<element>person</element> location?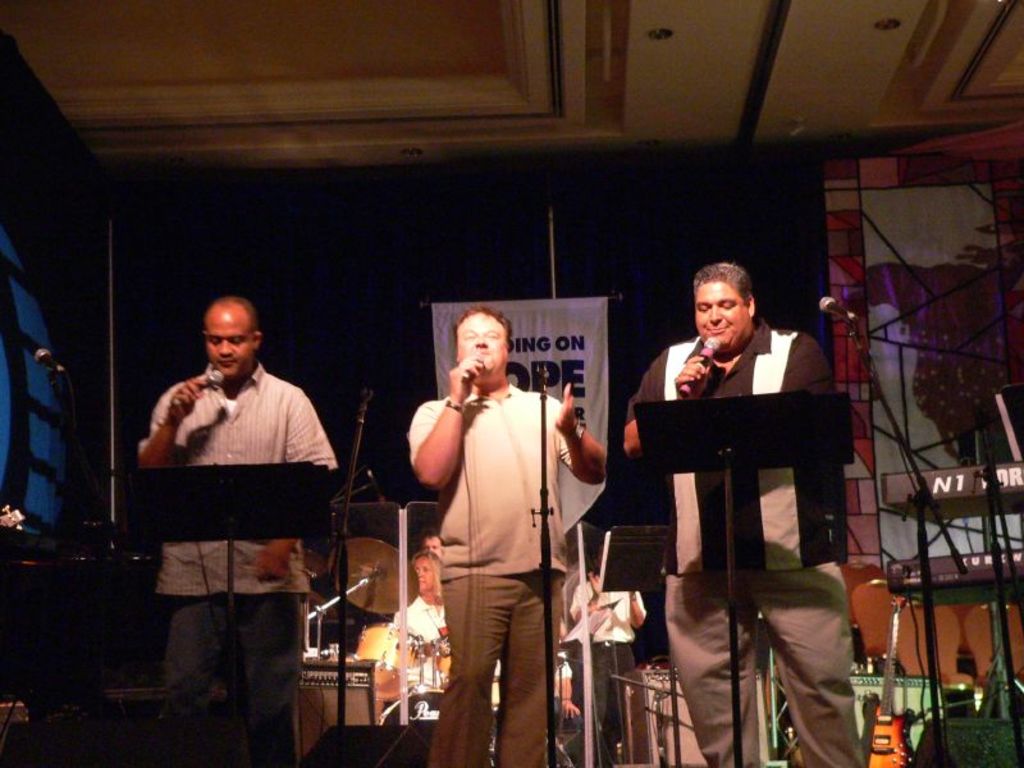
[x1=410, y1=305, x2=605, y2=767]
